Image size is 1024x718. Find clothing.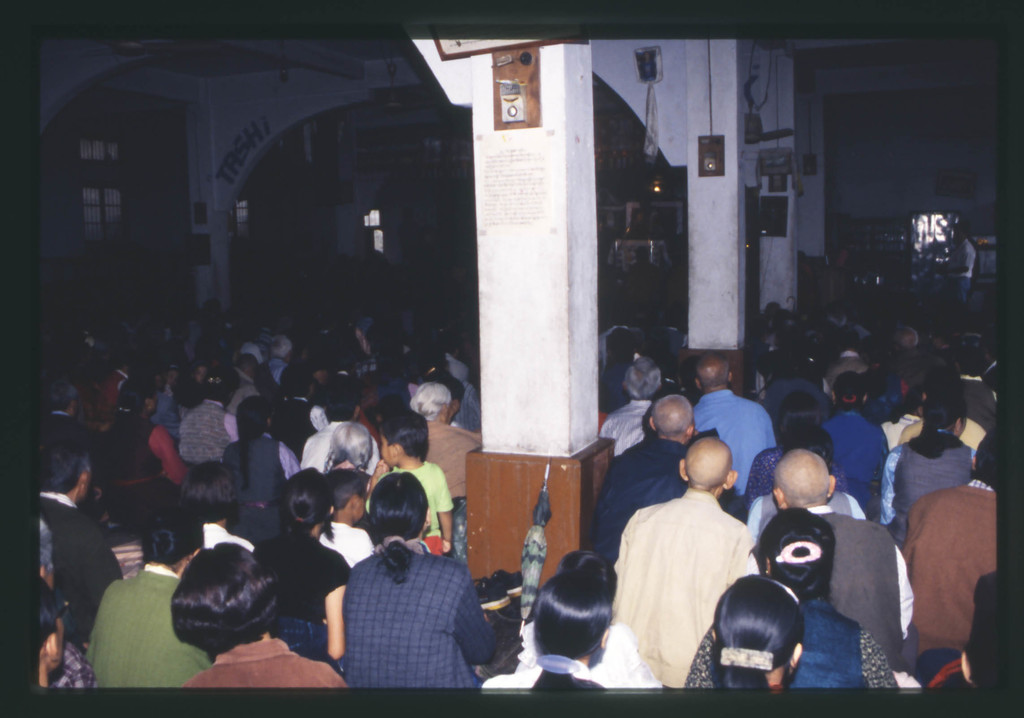
detection(234, 430, 299, 556).
